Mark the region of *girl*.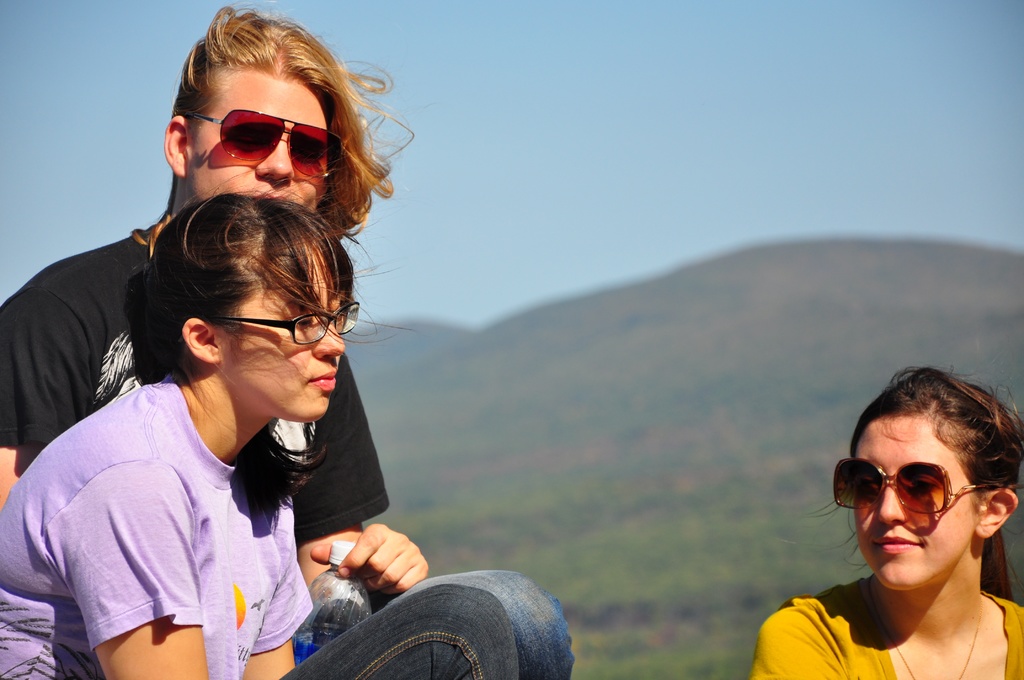
Region: x1=748, y1=360, x2=1023, y2=679.
